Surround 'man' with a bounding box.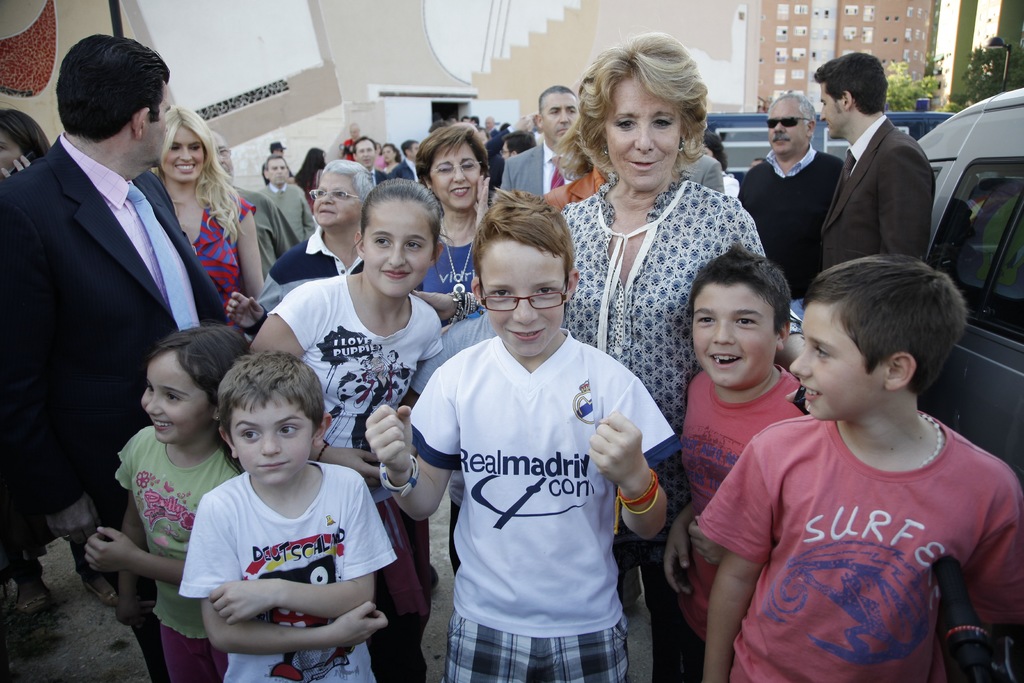
[685, 156, 725, 187].
